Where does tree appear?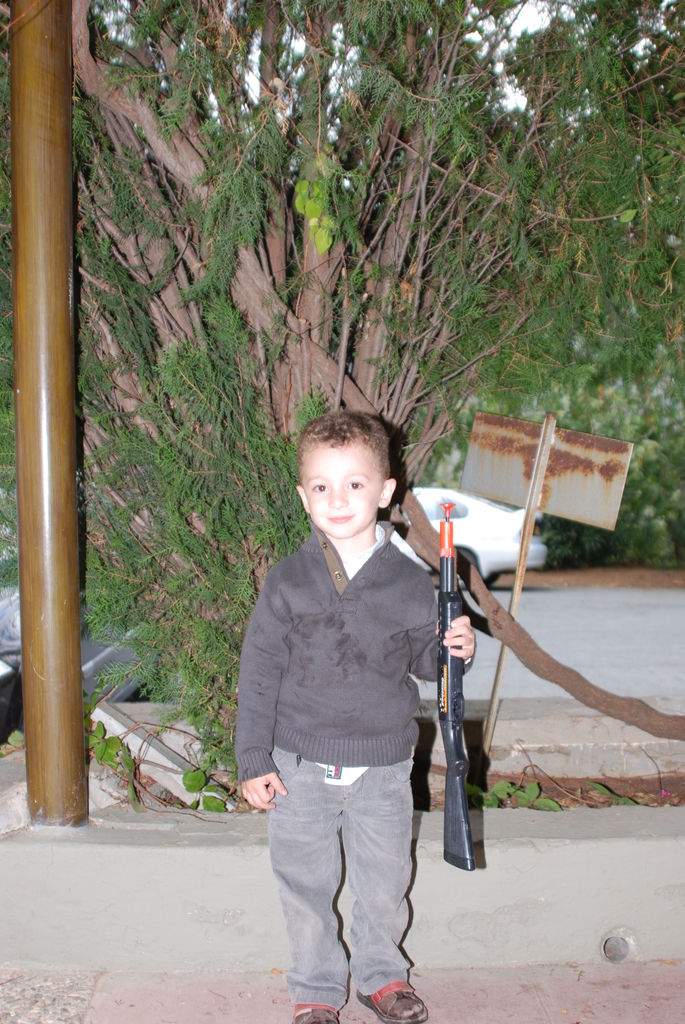
Appears at BBox(0, 0, 682, 751).
